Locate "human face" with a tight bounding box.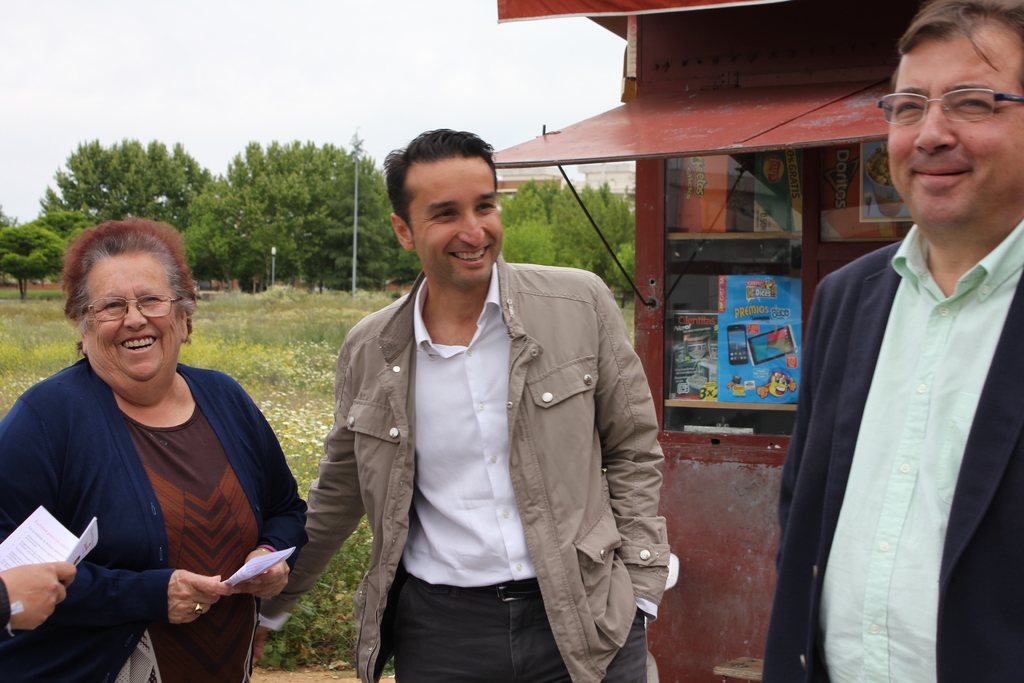
<region>886, 3, 1018, 223</region>.
